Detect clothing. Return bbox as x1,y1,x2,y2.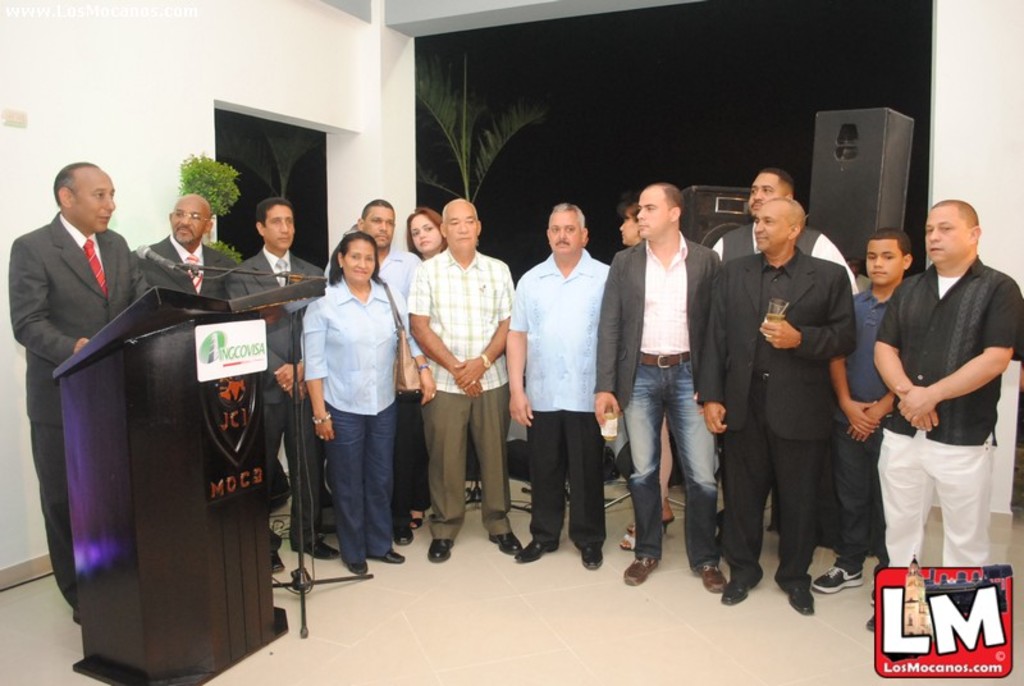
6,211,137,623.
